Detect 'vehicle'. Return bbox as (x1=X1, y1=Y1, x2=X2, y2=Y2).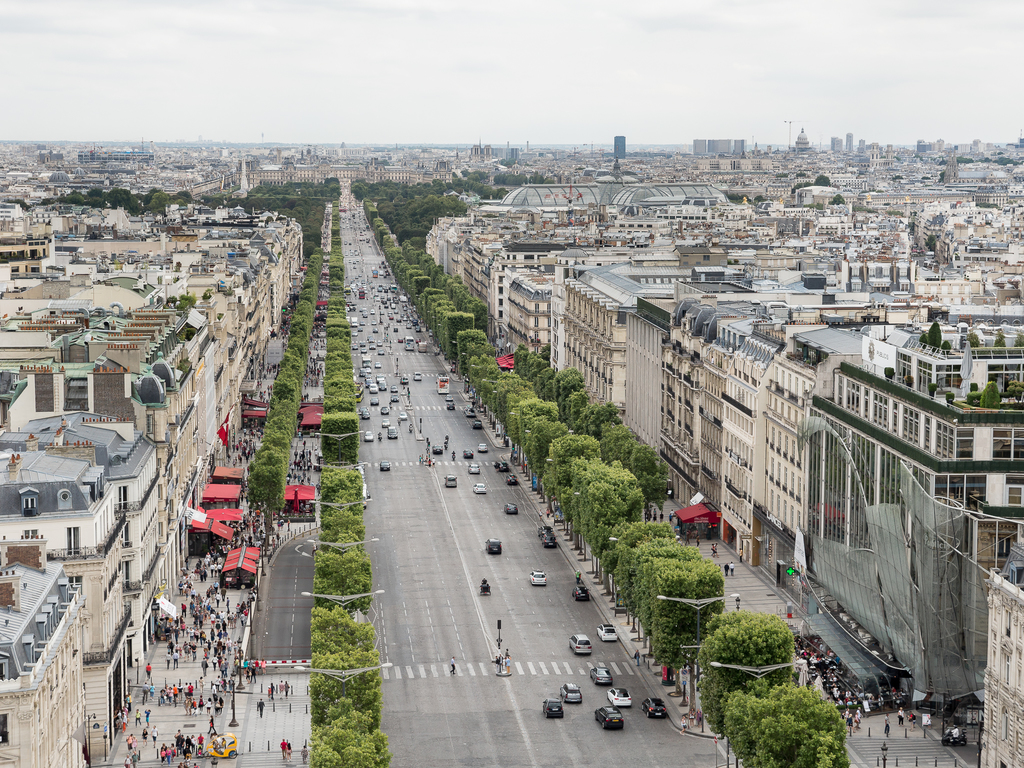
(x1=503, y1=474, x2=518, y2=487).
